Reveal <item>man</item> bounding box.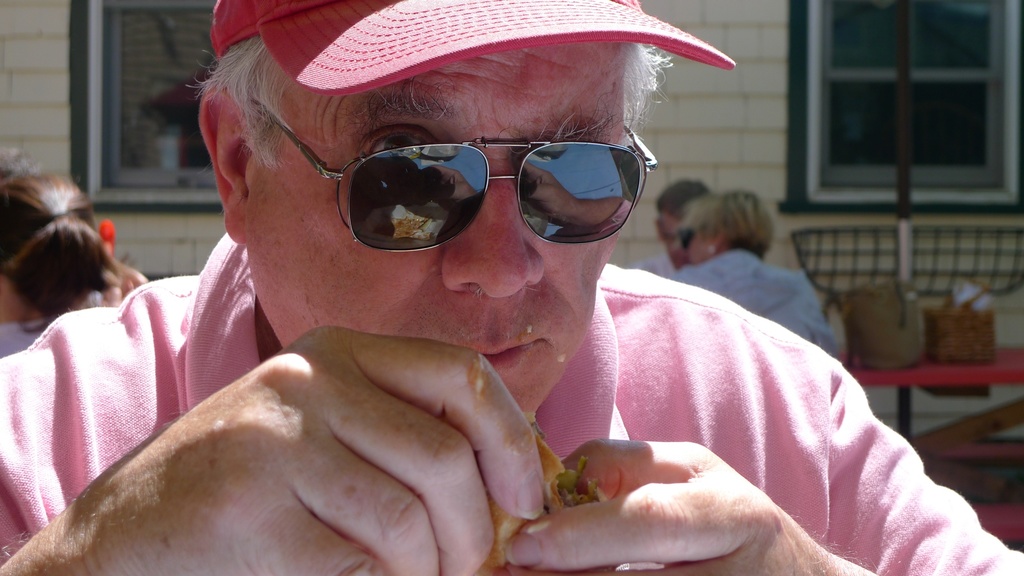
Revealed: bbox=(639, 177, 710, 273).
